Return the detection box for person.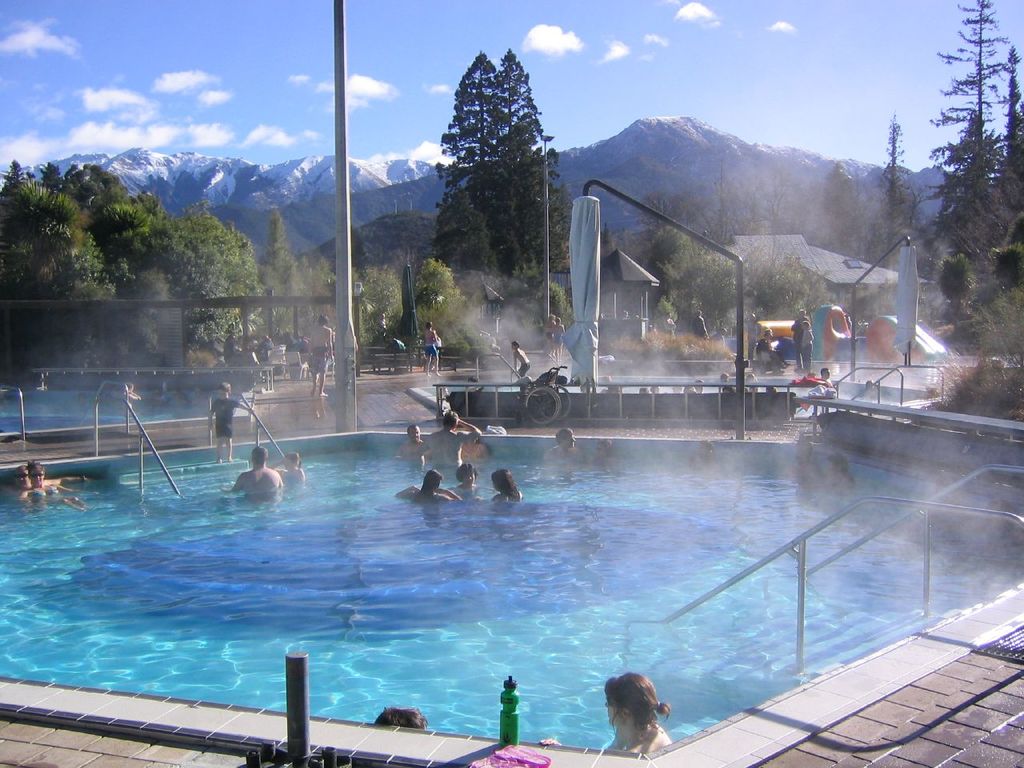
[left=693, top=310, right=711, bottom=339].
